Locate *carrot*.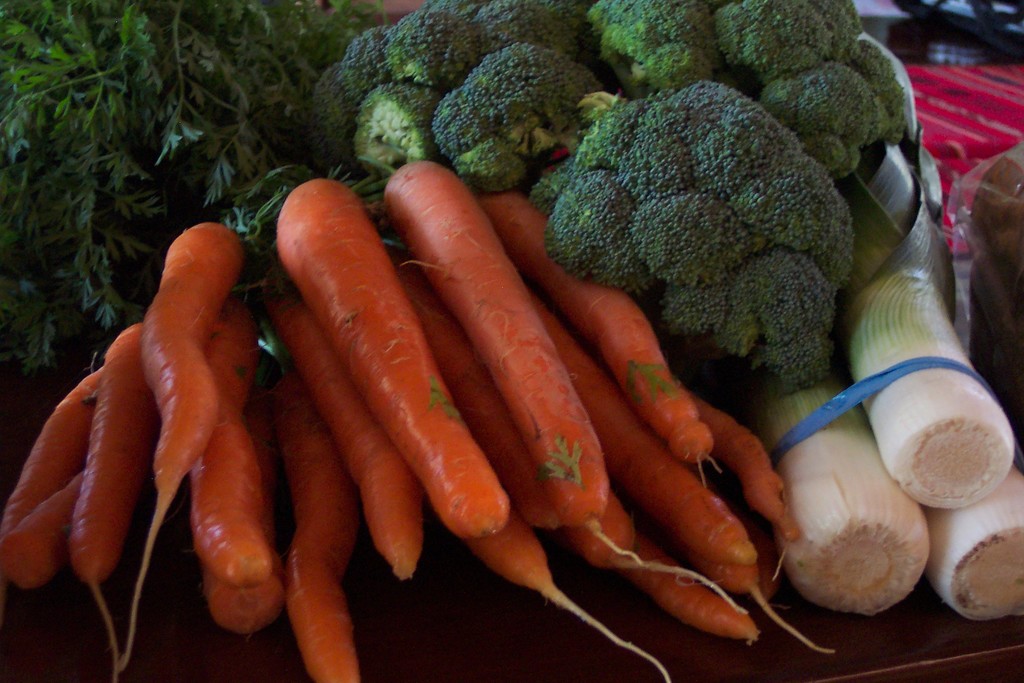
Bounding box: l=274, t=178, r=515, b=536.
